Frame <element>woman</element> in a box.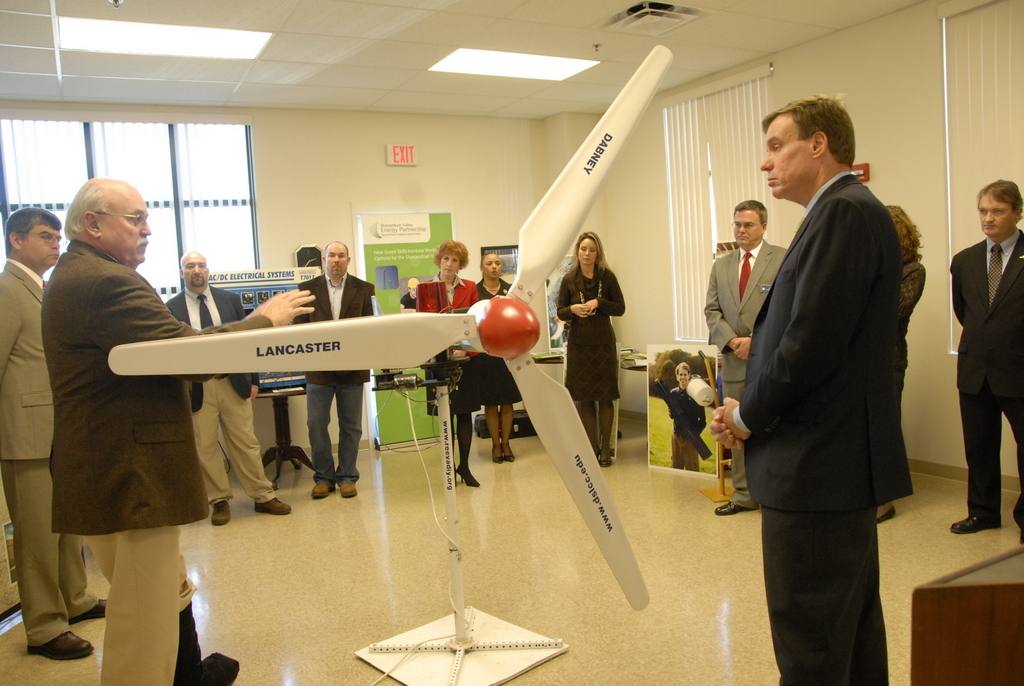
Rect(472, 253, 516, 465).
